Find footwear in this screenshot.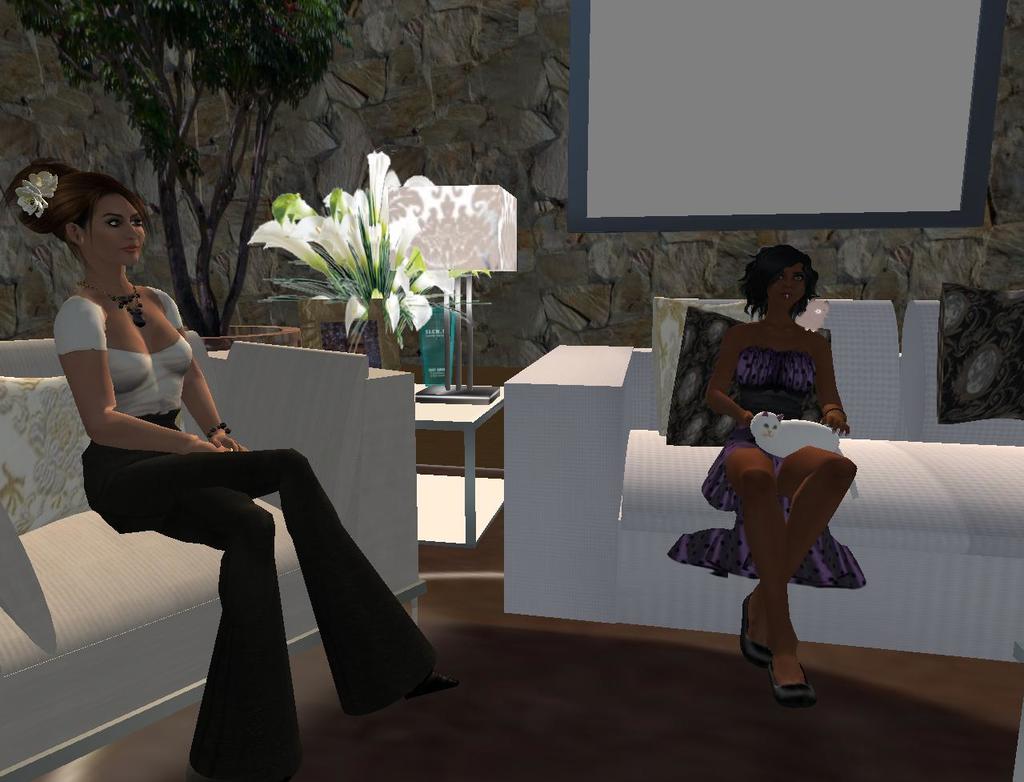
The bounding box for footwear is bbox=(764, 656, 815, 700).
